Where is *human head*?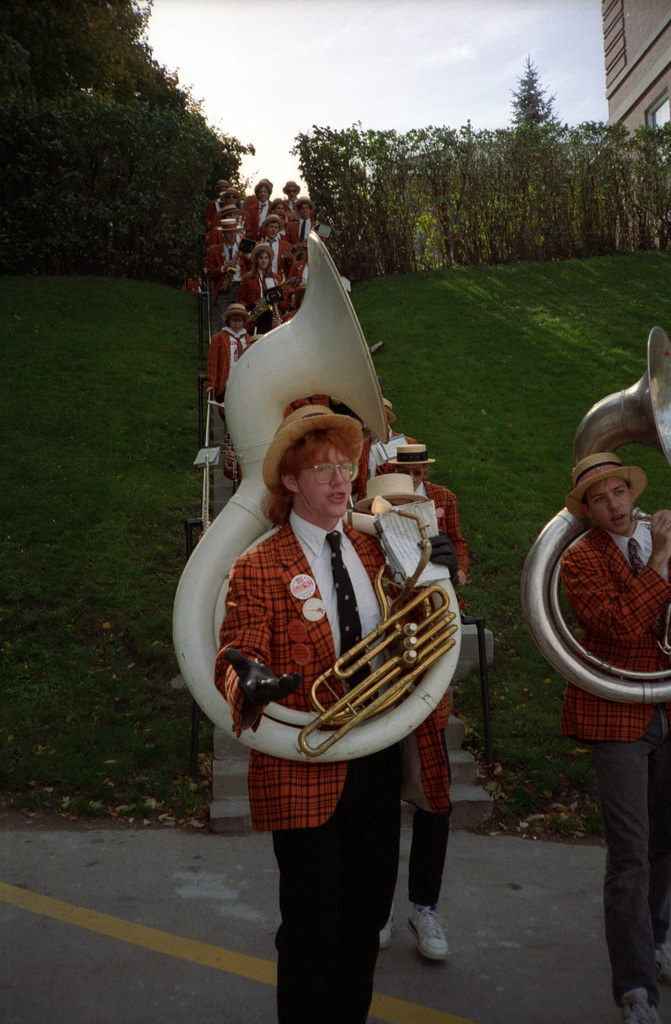
{"x1": 263, "y1": 213, "x2": 282, "y2": 237}.
